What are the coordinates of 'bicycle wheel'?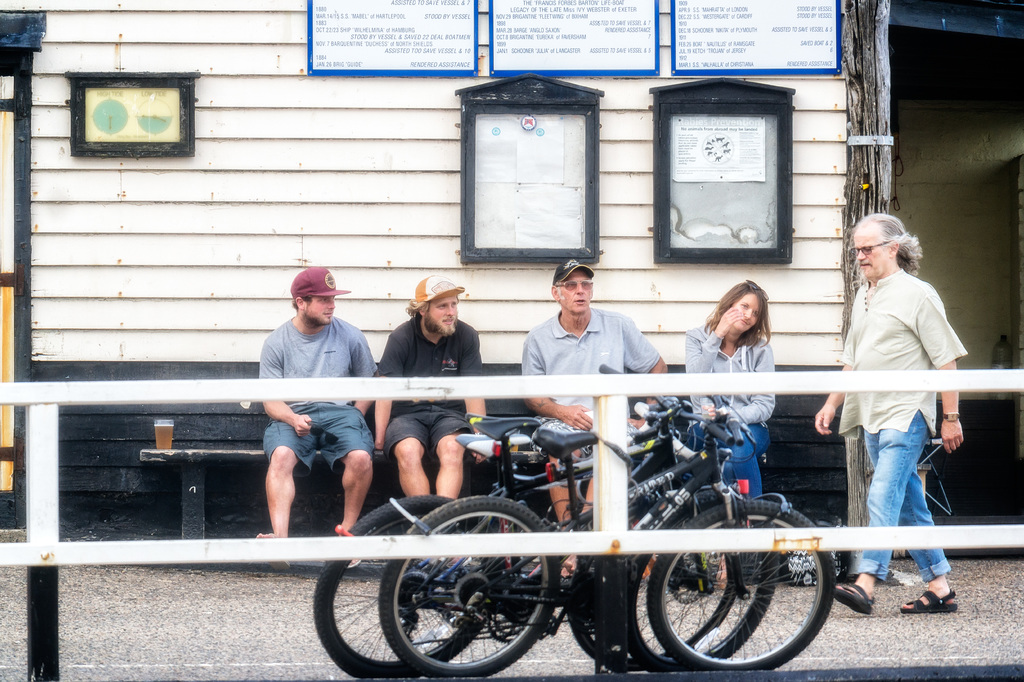
Rect(647, 493, 838, 669).
